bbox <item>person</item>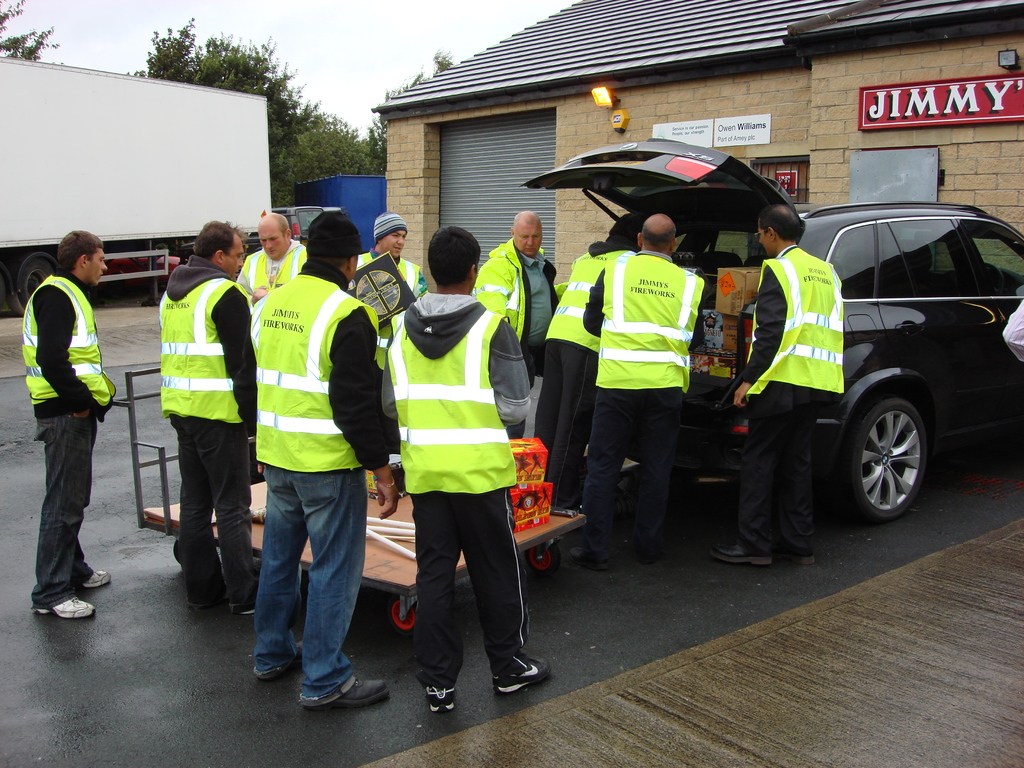
left=467, top=209, right=561, bottom=440
